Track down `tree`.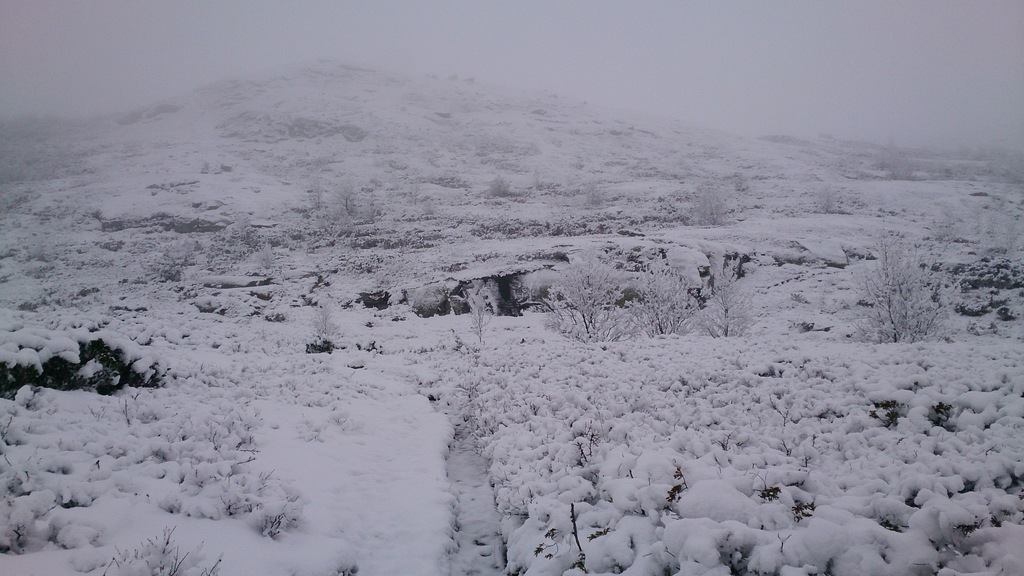
Tracked to crop(698, 190, 739, 229).
